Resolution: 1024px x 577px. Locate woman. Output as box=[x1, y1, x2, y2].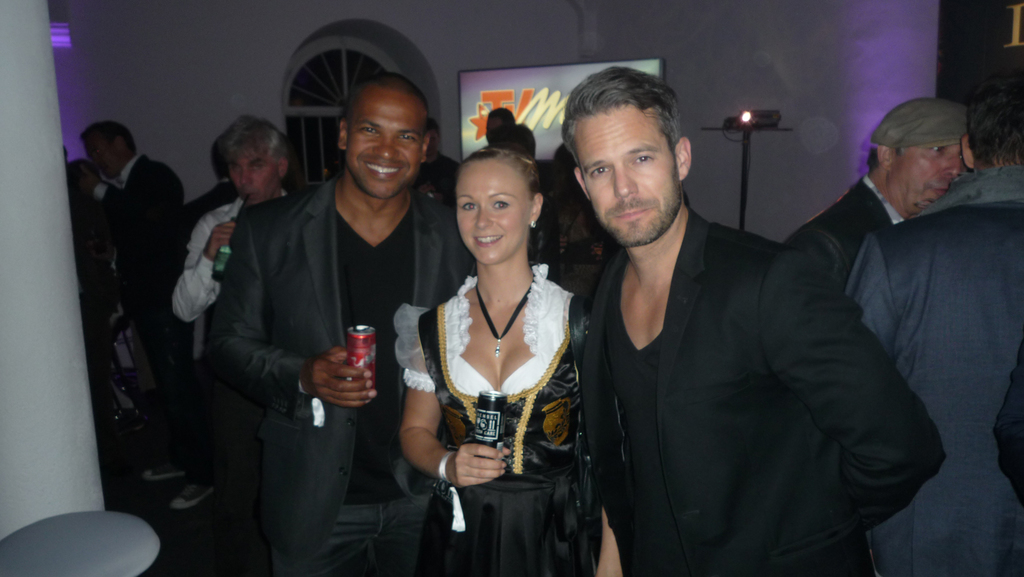
box=[371, 146, 641, 576].
